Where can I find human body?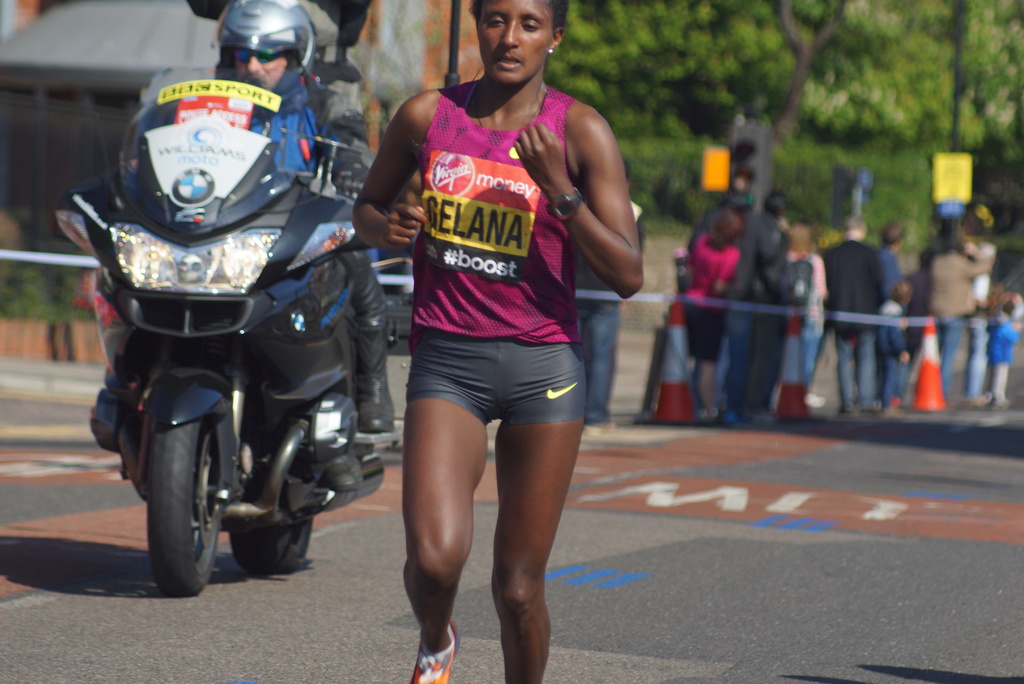
You can find it at bbox=(94, 60, 360, 489).
